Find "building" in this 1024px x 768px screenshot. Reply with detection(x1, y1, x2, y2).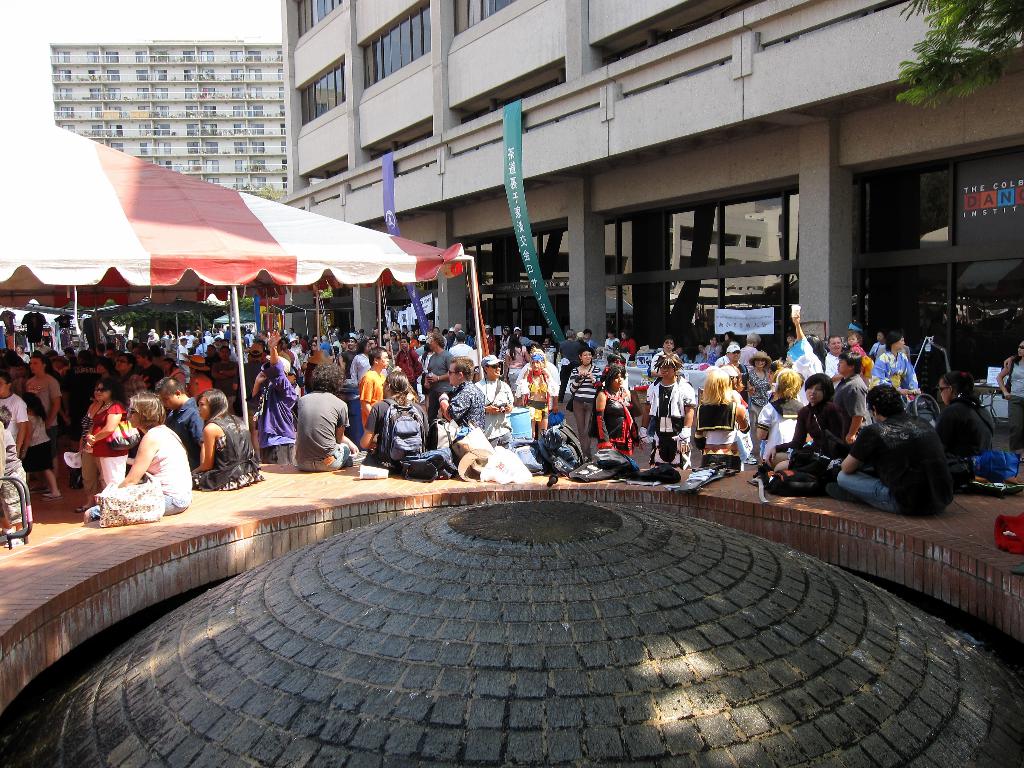
detection(51, 38, 286, 202).
